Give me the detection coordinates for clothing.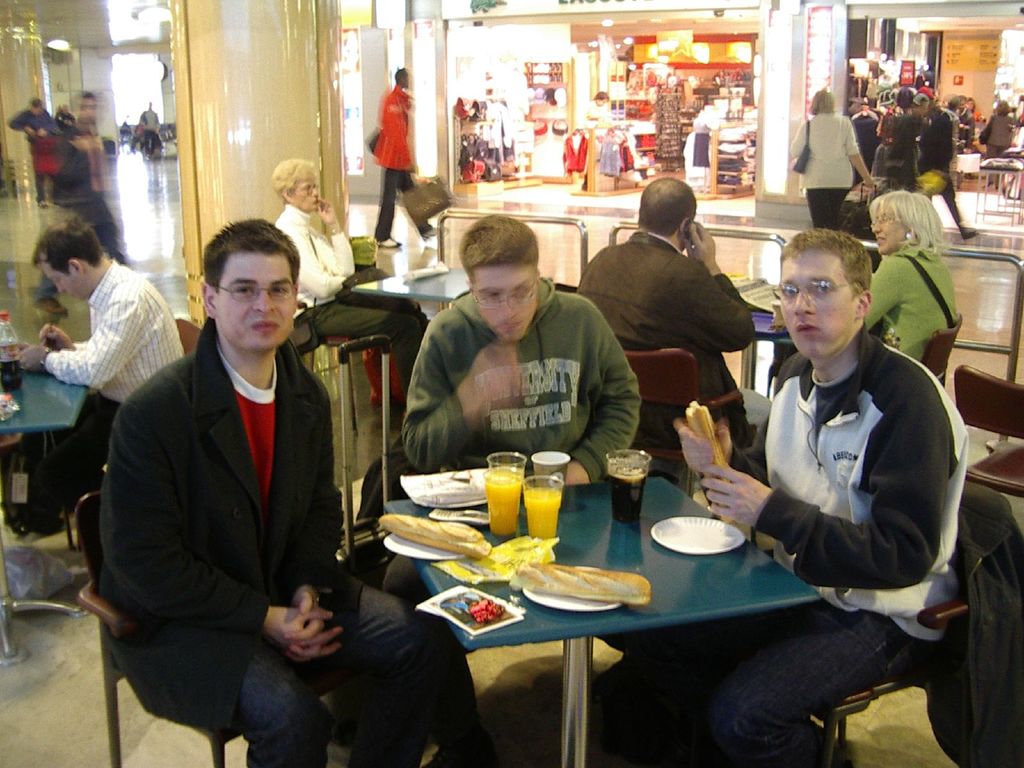
rect(4, 111, 62, 202).
